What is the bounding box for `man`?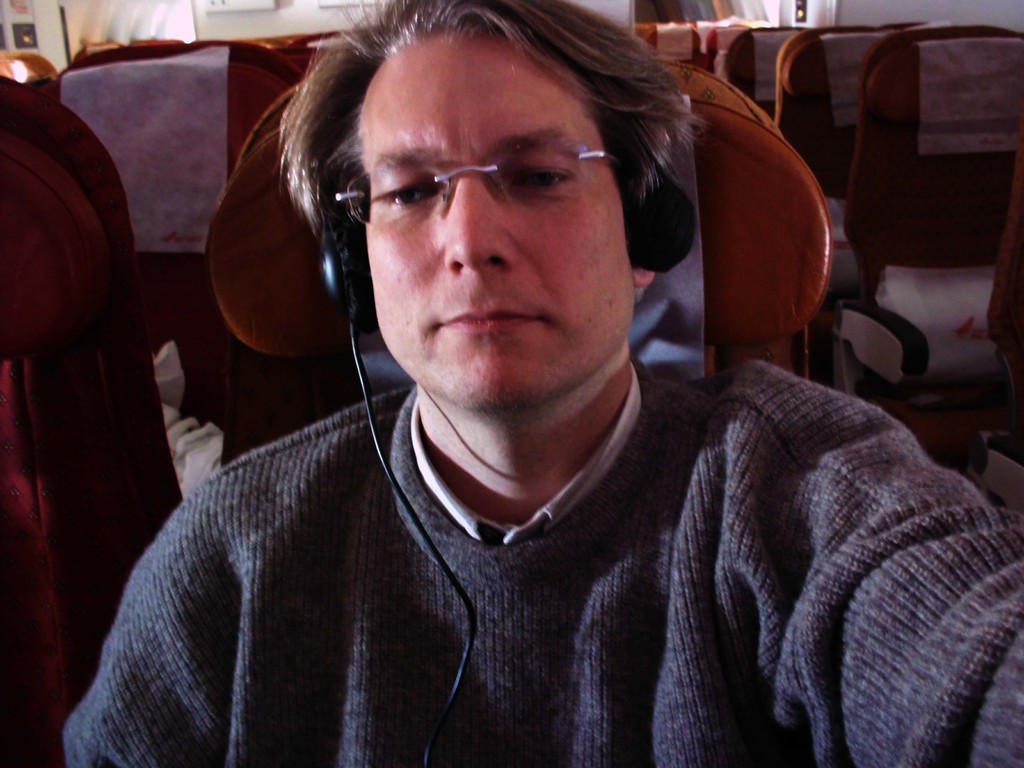
detection(62, 0, 961, 738).
